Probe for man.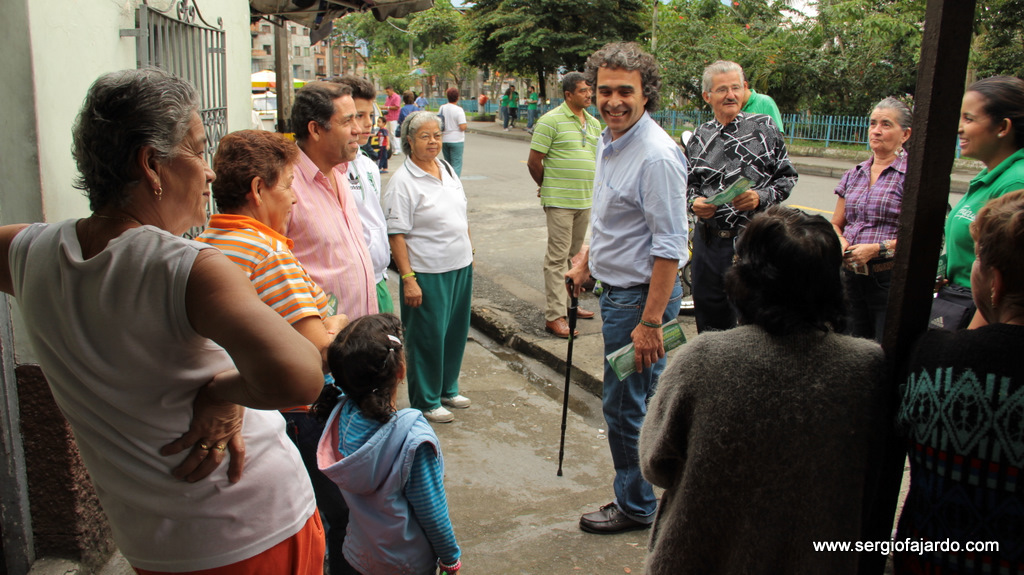
Probe result: detection(564, 36, 694, 537).
